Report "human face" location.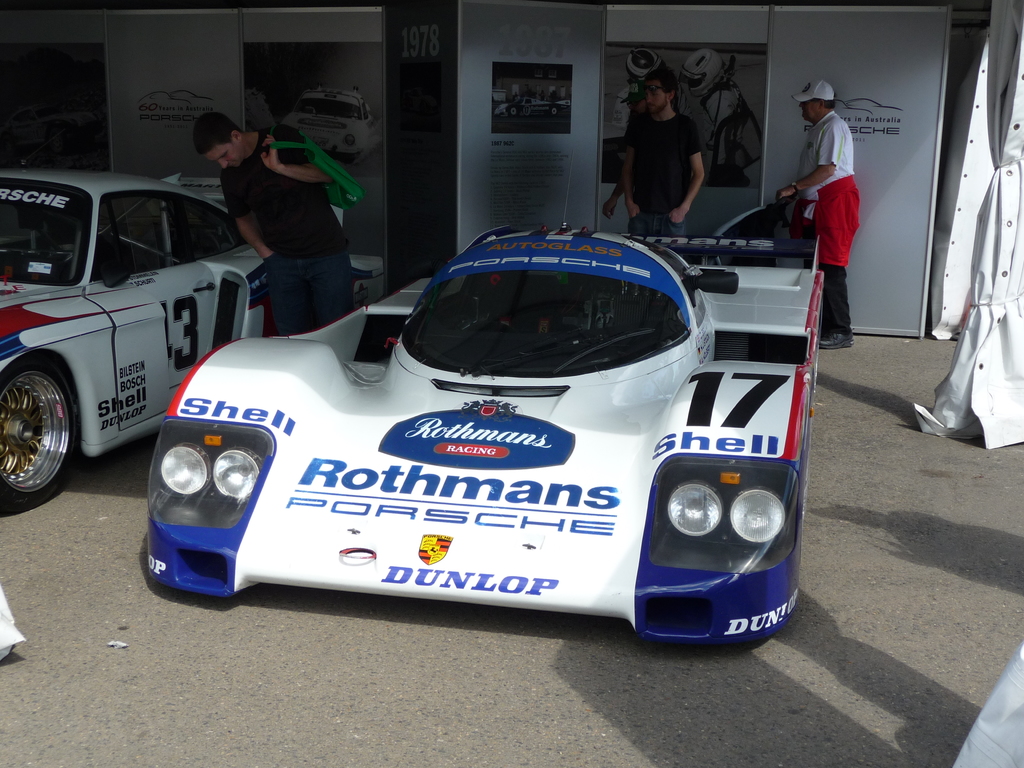
Report: {"x1": 205, "y1": 140, "x2": 248, "y2": 166}.
